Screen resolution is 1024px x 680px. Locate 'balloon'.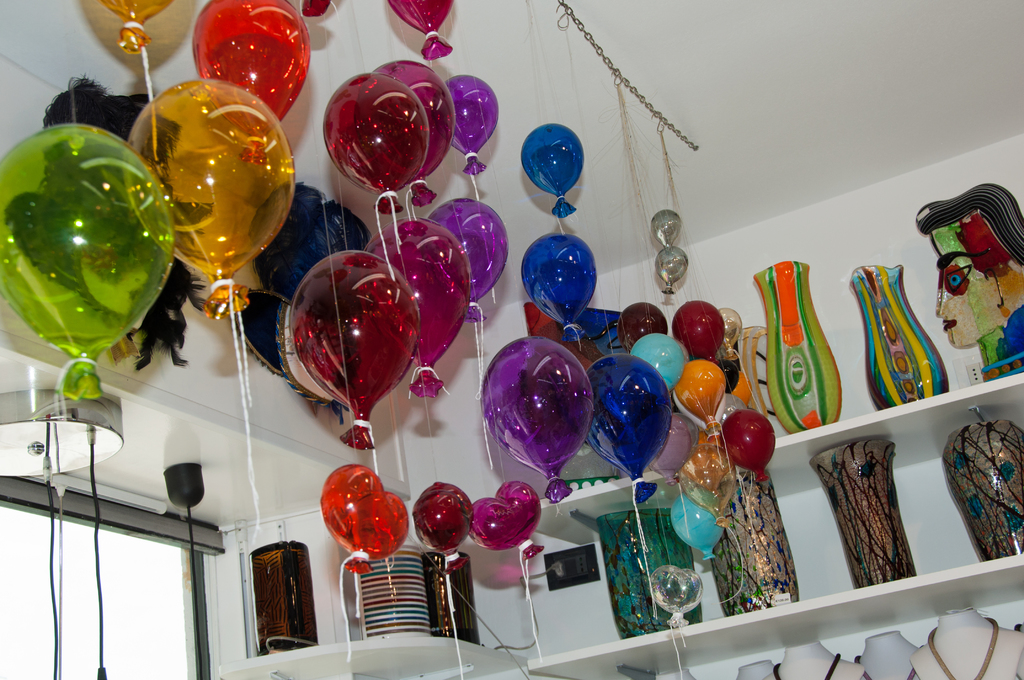
box=[0, 119, 181, 403].
